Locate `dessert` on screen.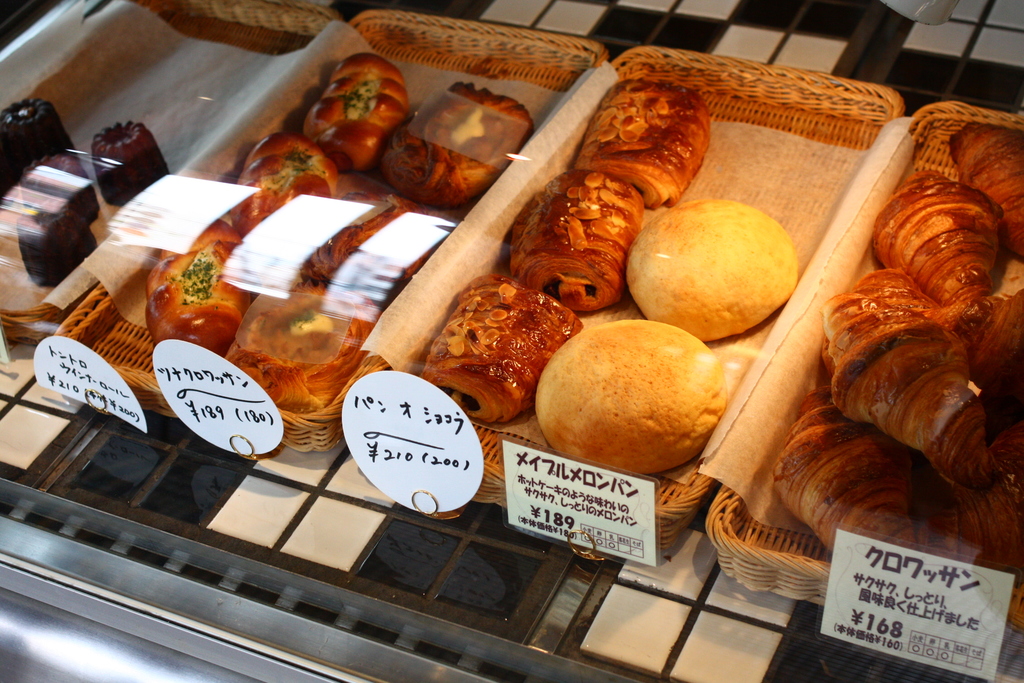
On screen at [511,171,641,313].
